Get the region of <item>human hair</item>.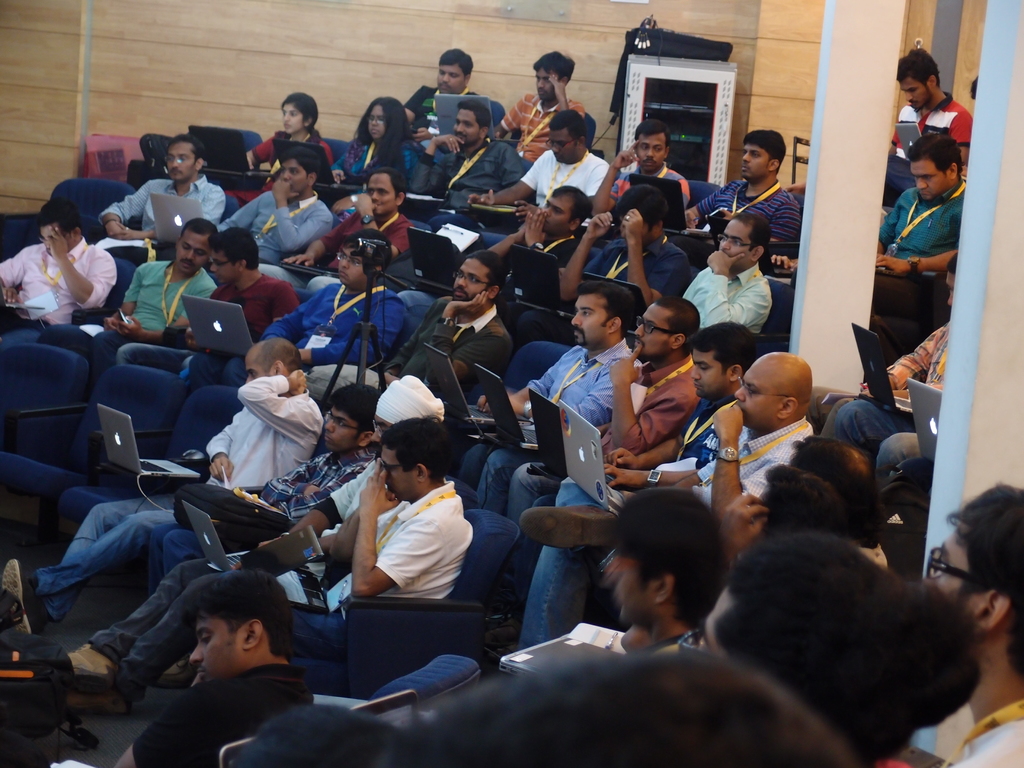
select_region(277, 147, 319, 188).
